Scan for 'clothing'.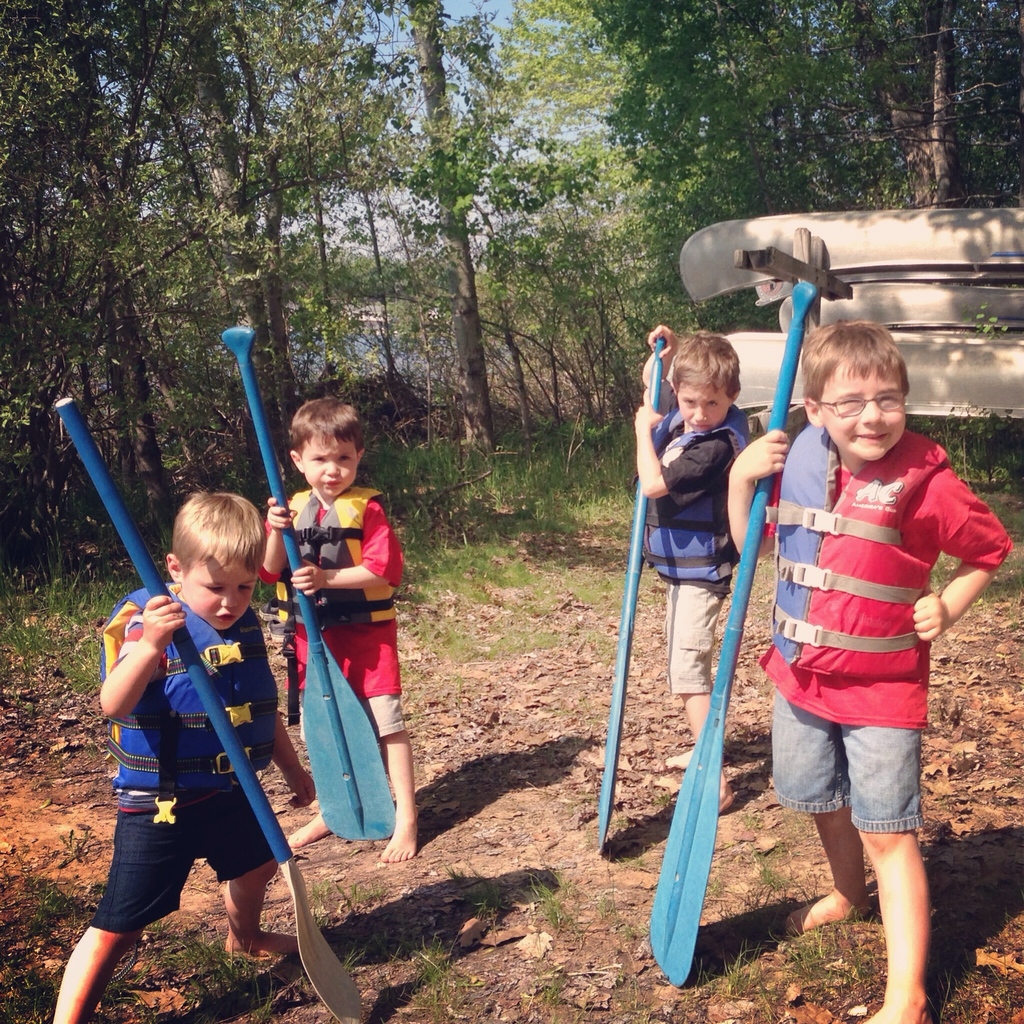
Scan result: {"x1": 97, "y1": 579, "x2": 278, "y2": 932}.
